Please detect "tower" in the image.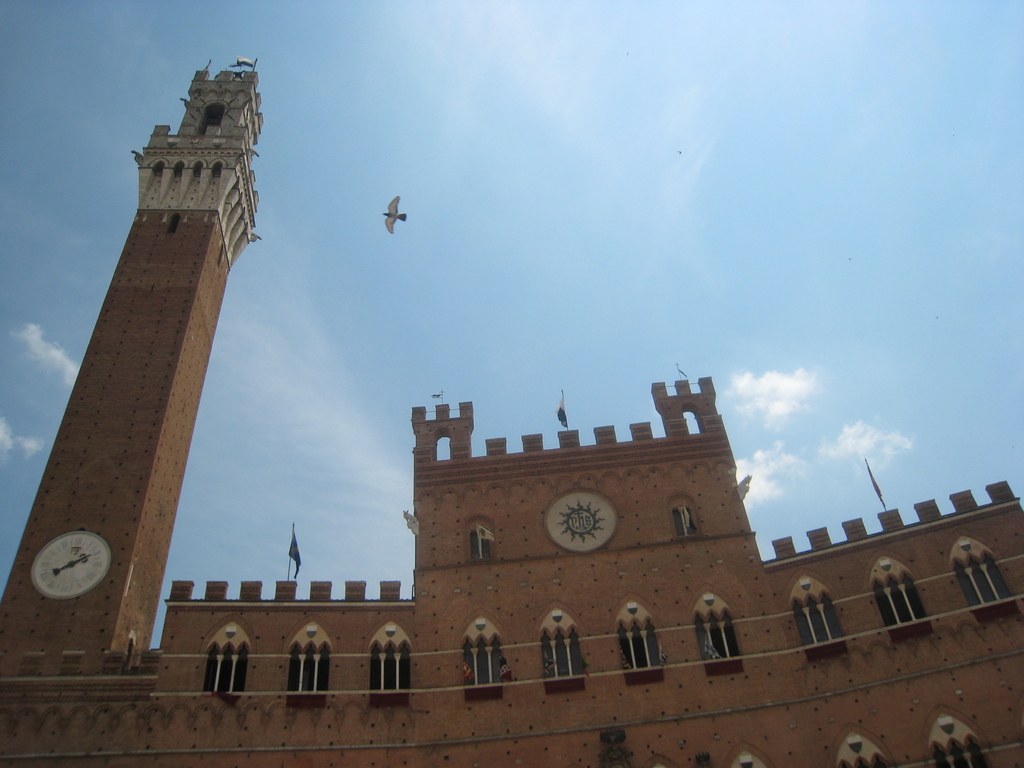
Rect(20, 52, 283, 664).
